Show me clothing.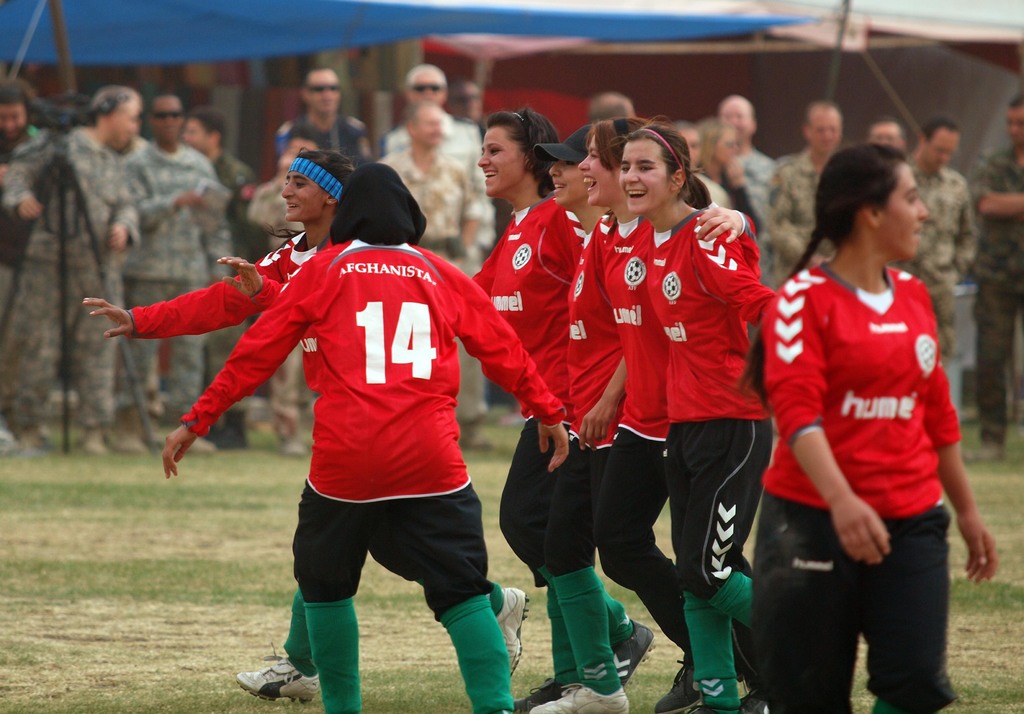
clothing is here: (left=733, top=134, right=780, bottom=214).
